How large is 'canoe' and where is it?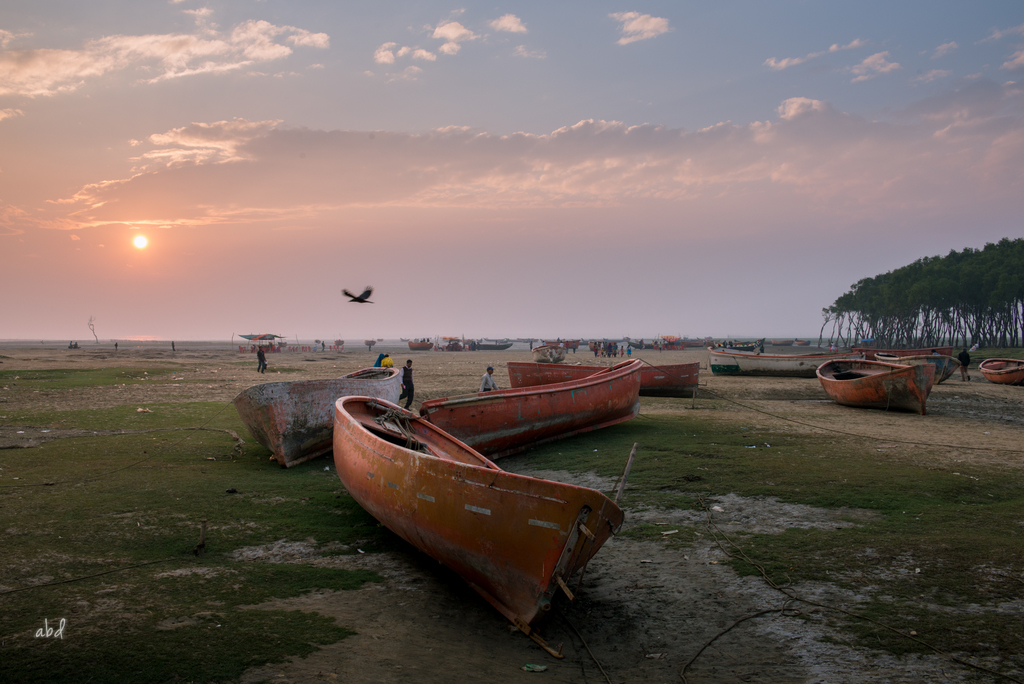
Bounding box: x1=421 y1=355 x2=641 y2=462.
